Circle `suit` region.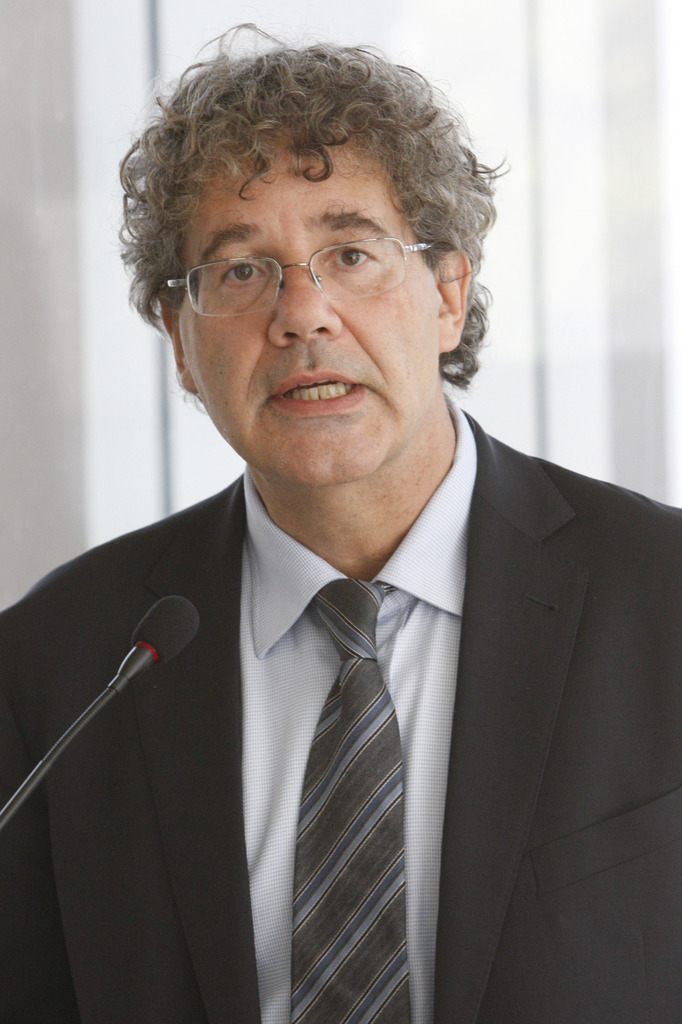
Region: (x1=38, y1=207, x2=644, y2=1020).
